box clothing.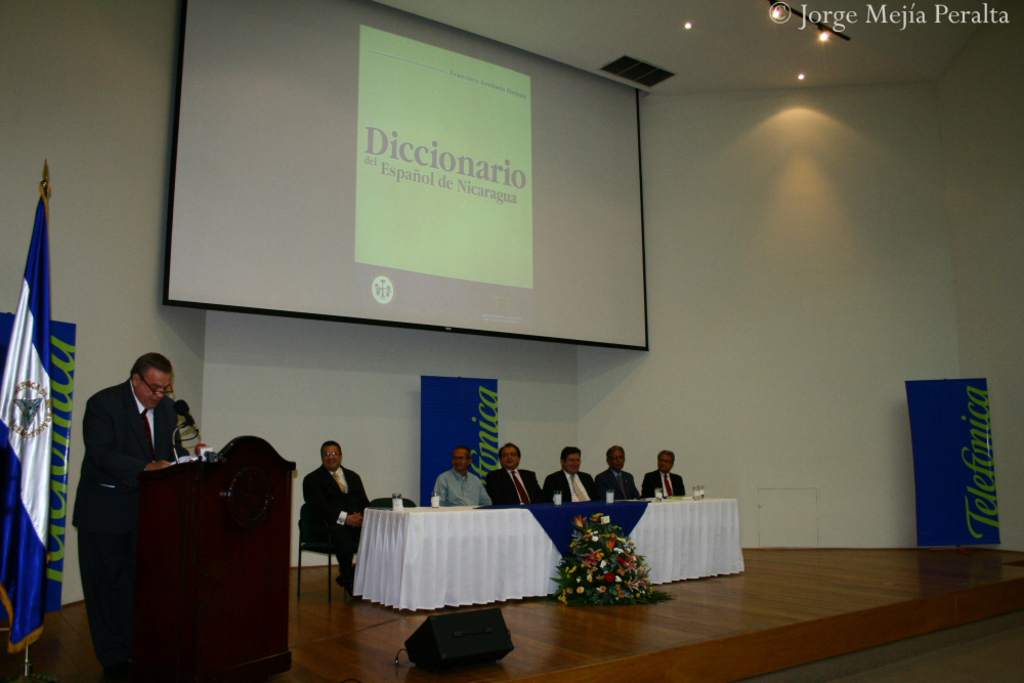
pyautogui.locateOnScreen(483, 468, 541, 503).
